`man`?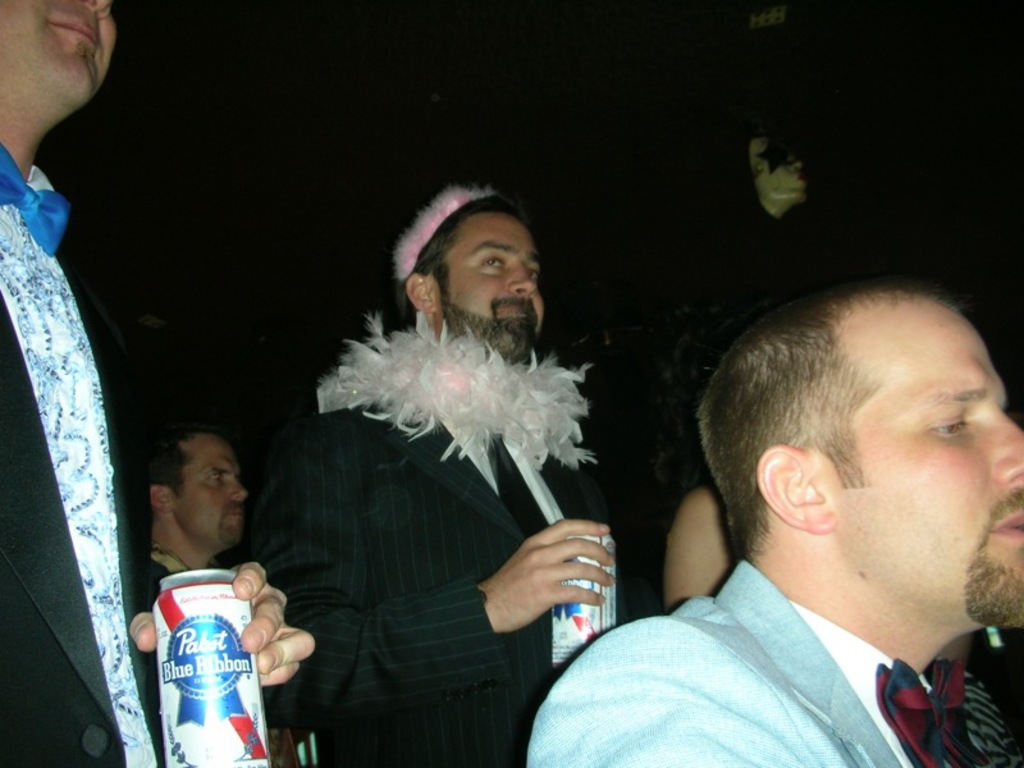
[0,0,315,767]
